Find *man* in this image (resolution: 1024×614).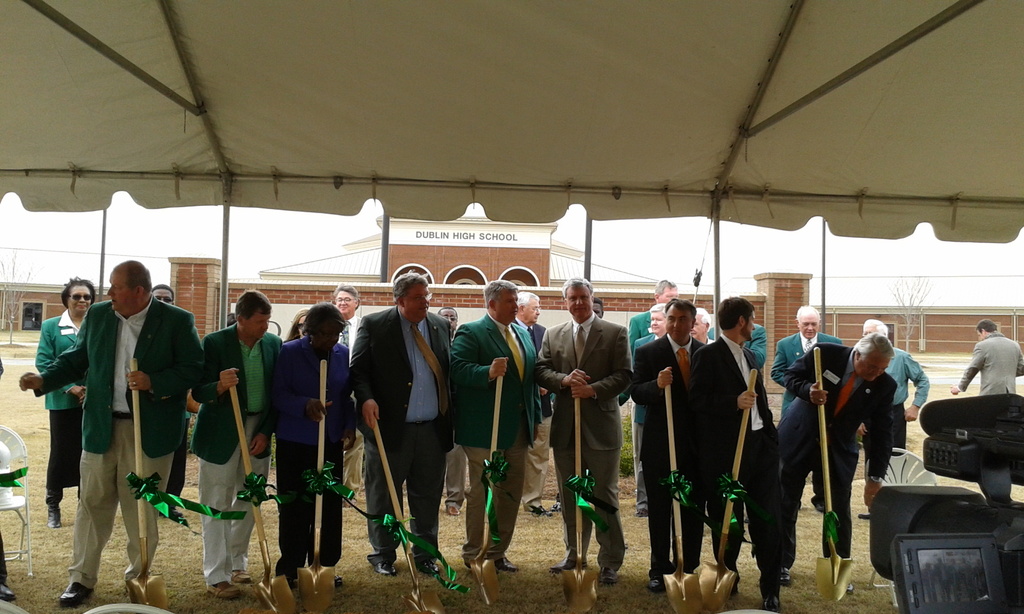
(x1=18, y1=258, x2=195, y2=607).
